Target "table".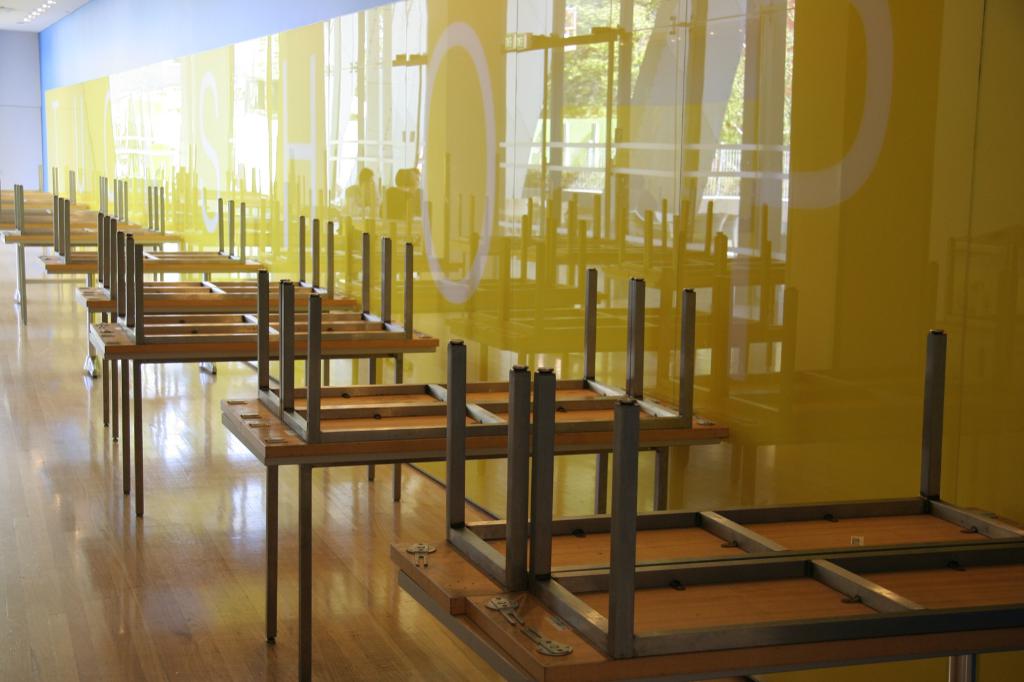
Target region: crop(225, 264, 730, 681).
